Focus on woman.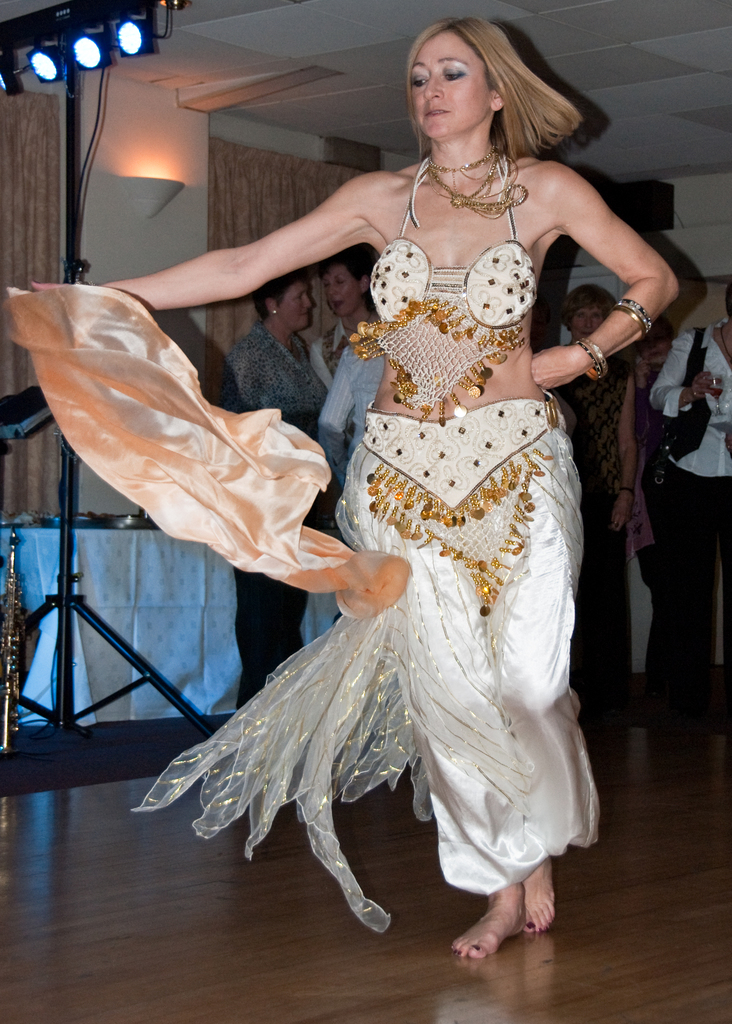
Focused at x1=537, y1=287, x2=630, y2=688.
